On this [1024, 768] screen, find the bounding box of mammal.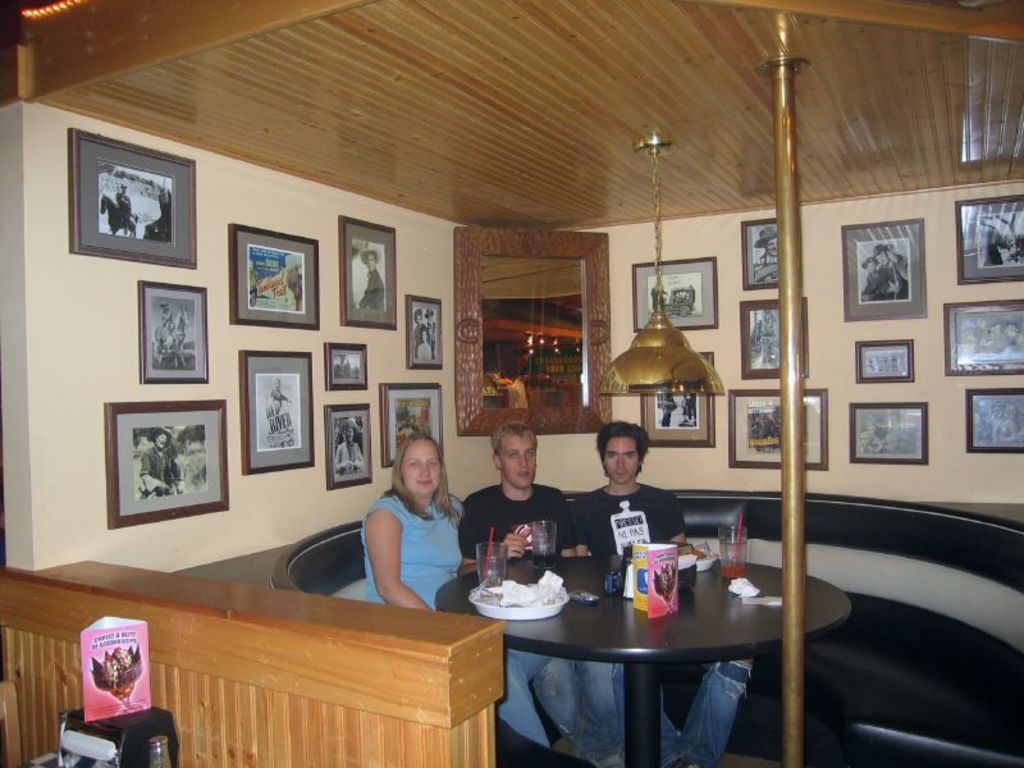
Bounding box: <bbox>415, 308, 424, 355</bbox>.
